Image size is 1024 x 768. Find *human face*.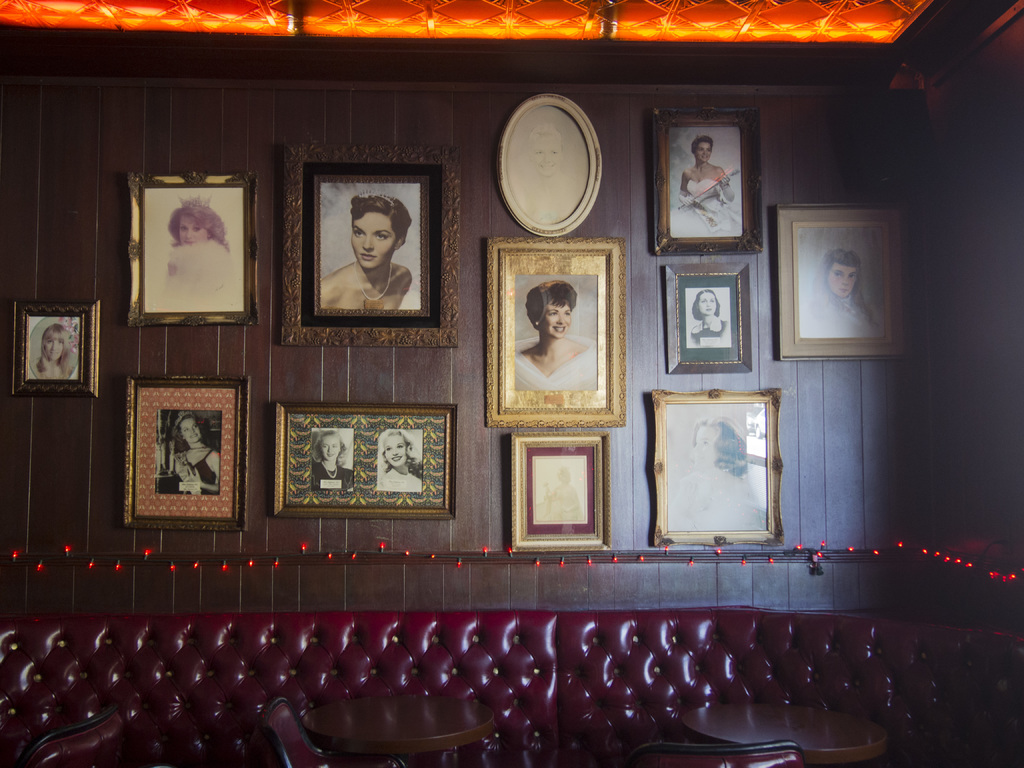
BBox(179, 415, 202, 446).
